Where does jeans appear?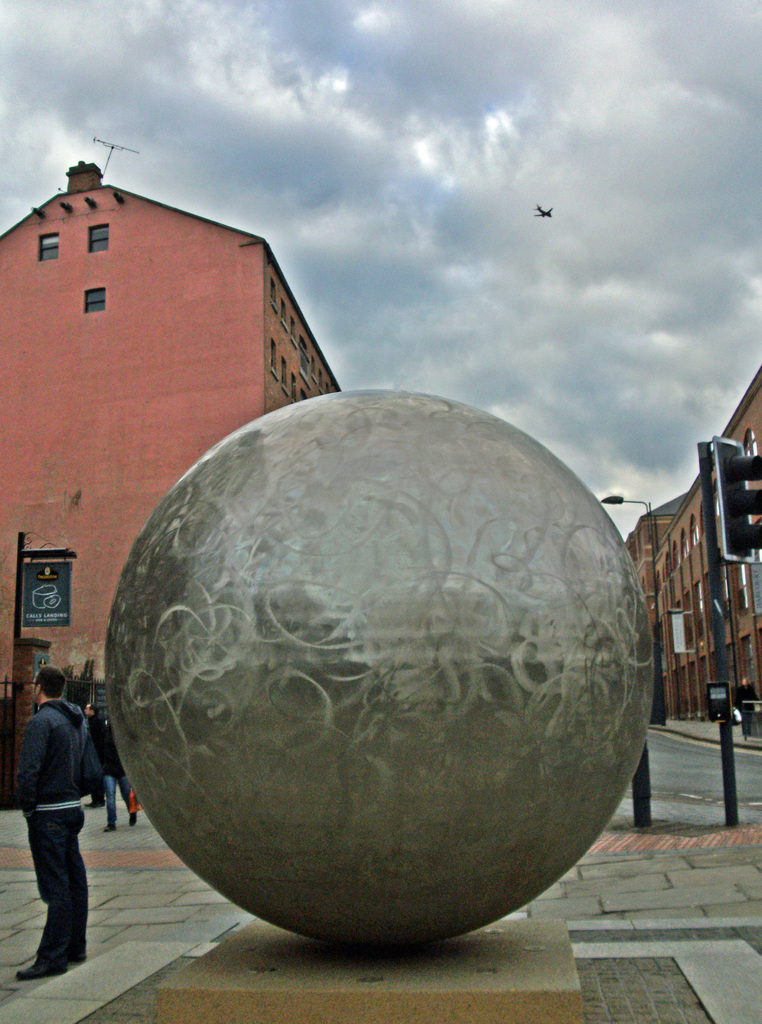
Appears at <region>12, 796, 106, 982</region>.
